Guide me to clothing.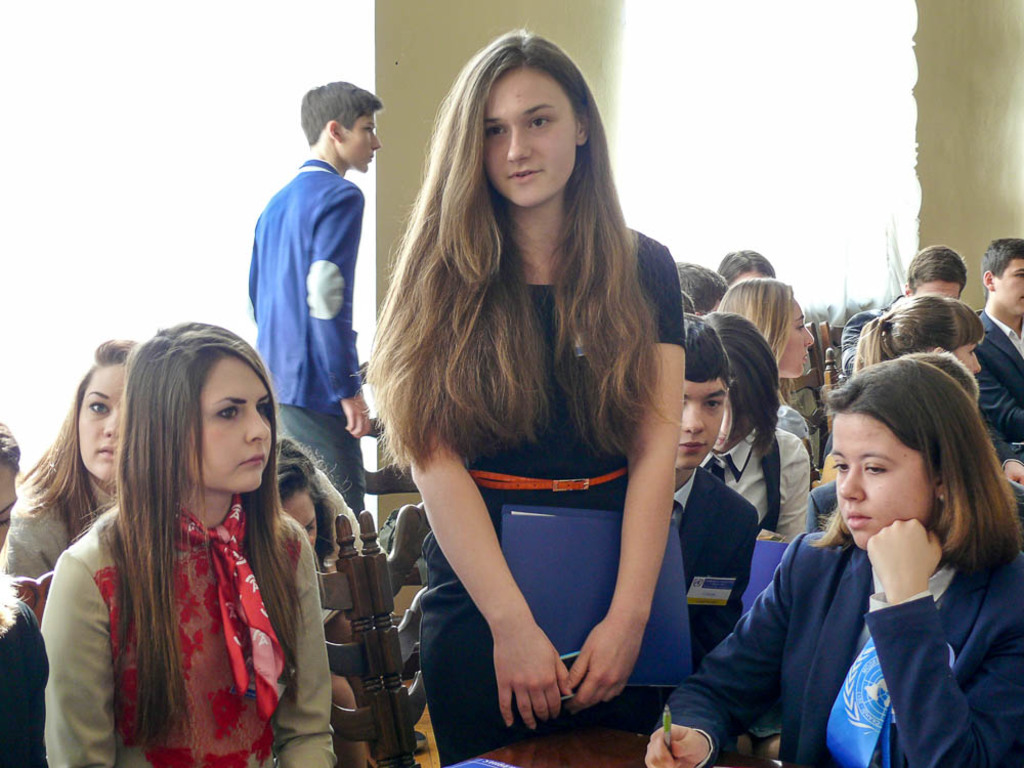
Guidance: [771, 380, 815, 461].
